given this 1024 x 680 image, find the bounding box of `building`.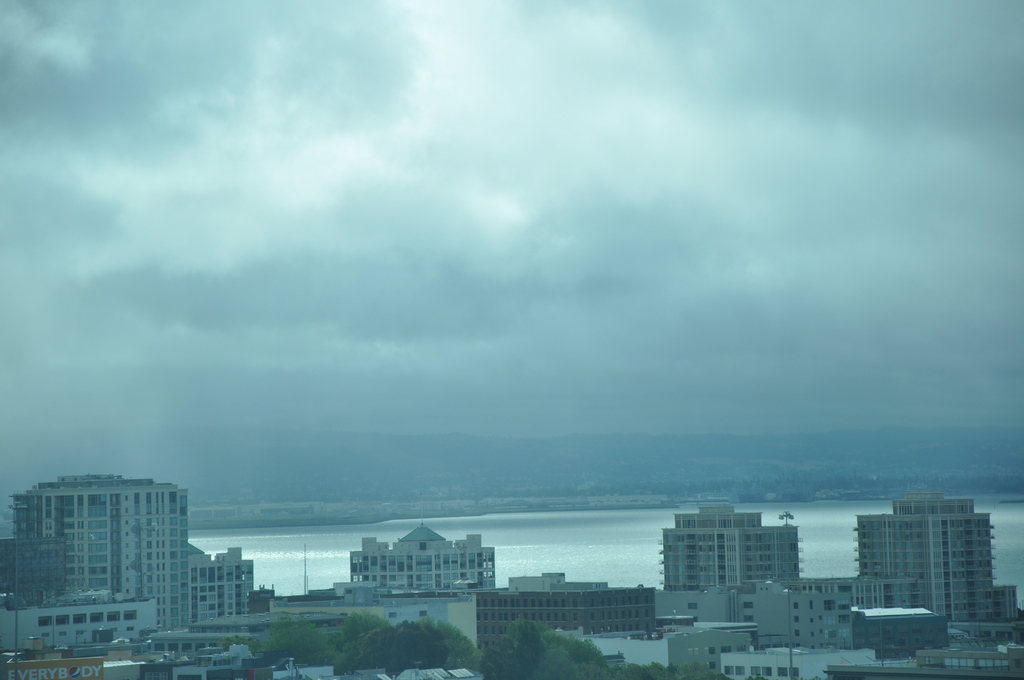
bbox=[348, 524, 493, 599].
